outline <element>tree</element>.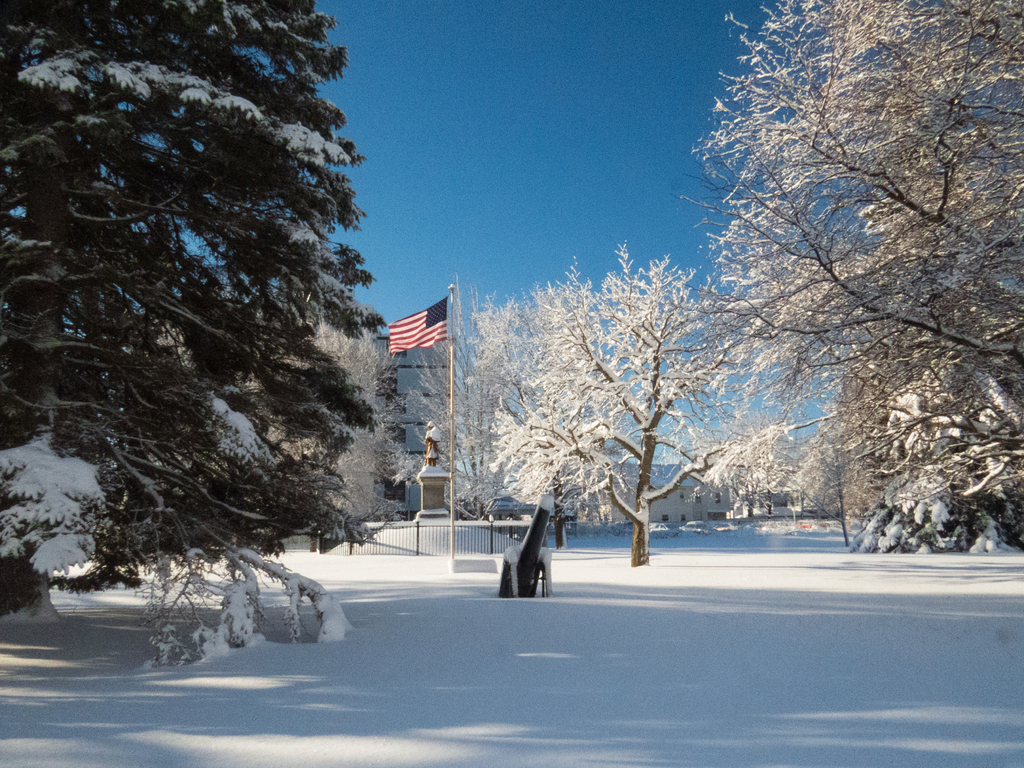
Outline: box(0, 0, 396, 687).
